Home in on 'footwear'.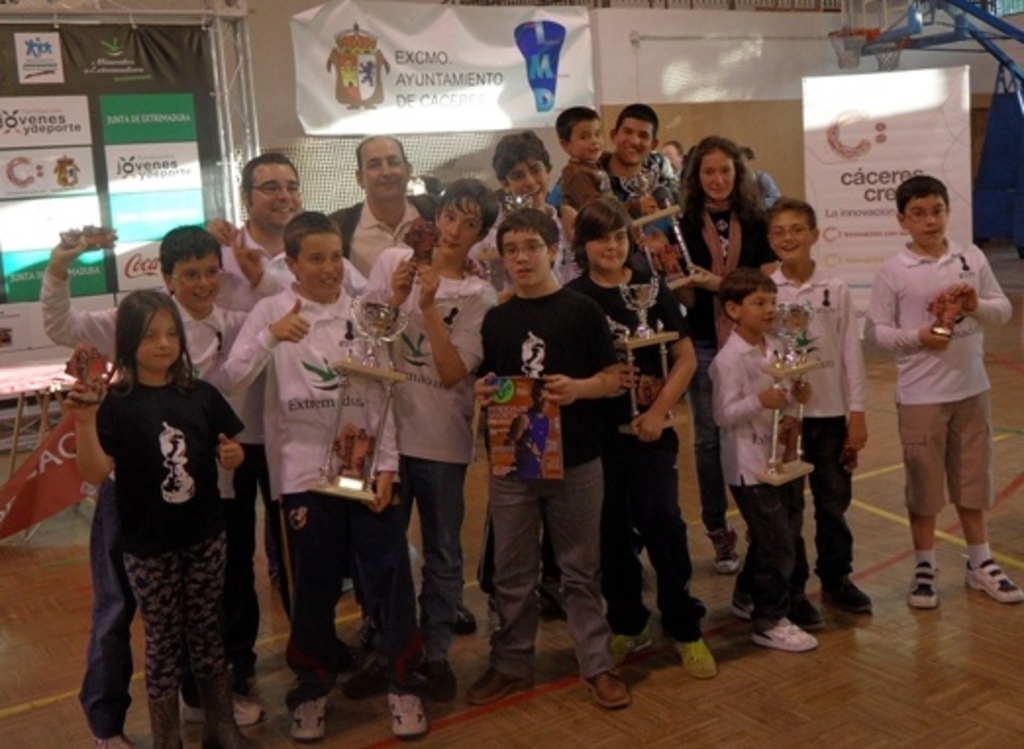
Homed in at <region>616, 622, 653, 665</region>.
